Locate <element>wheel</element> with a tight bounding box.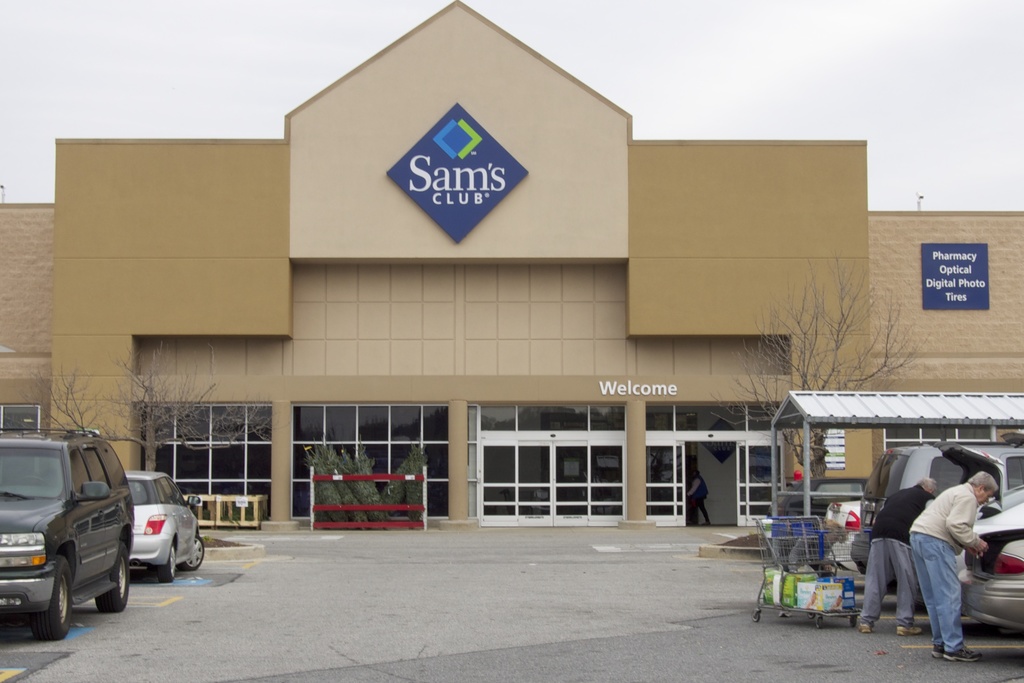
179 532 207 567.
